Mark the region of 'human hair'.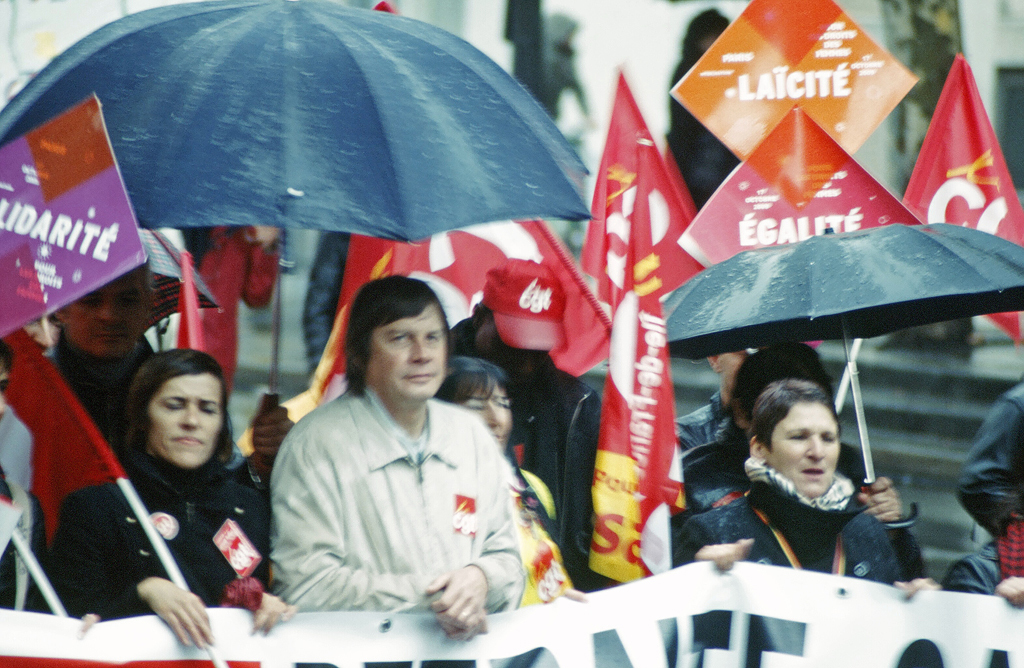
Region: region(47, 245, 153, 331).
